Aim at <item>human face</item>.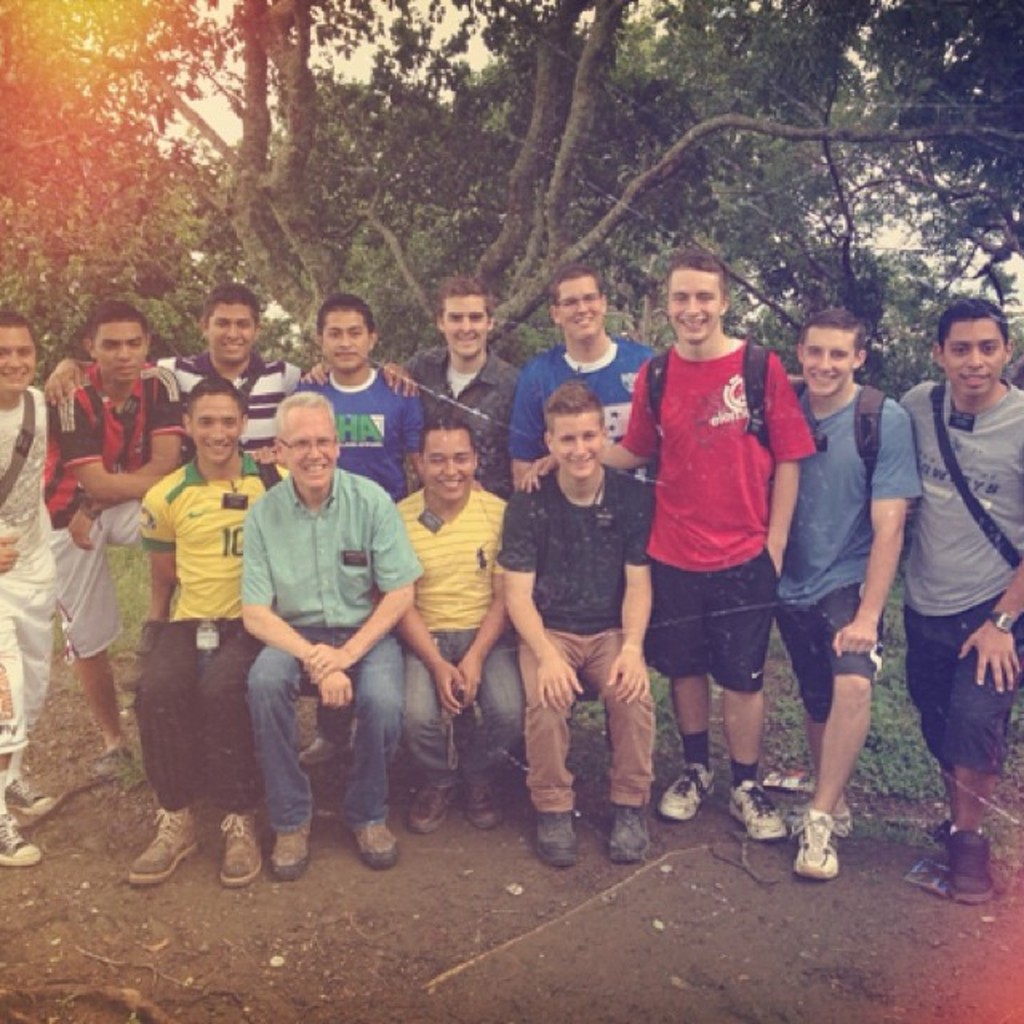
Aimed at BBox(442, 294, 491, 357).
